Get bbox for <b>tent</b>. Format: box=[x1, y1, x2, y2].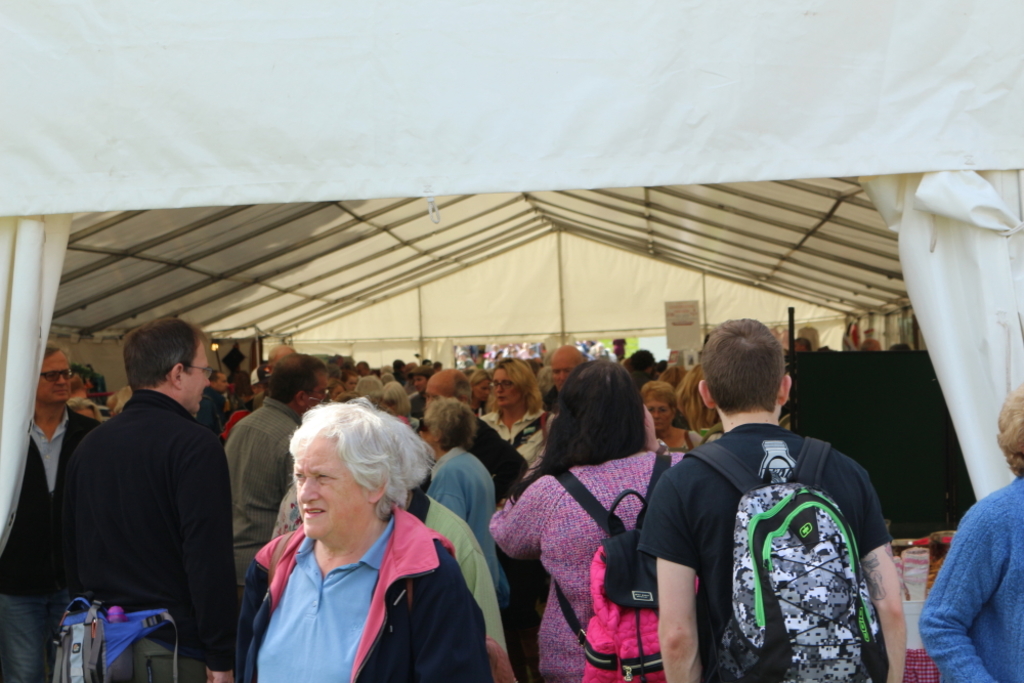
box=[0, 0, 1023, 560].
